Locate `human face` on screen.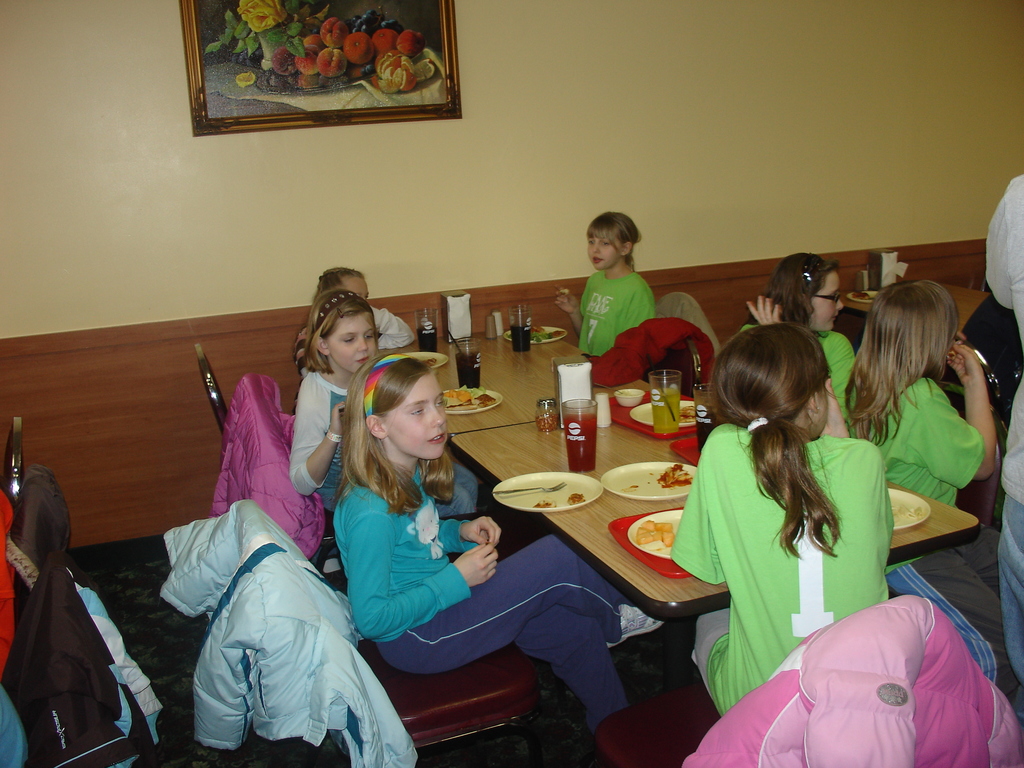
On screen at BBox(344, 276, 367, 304).
